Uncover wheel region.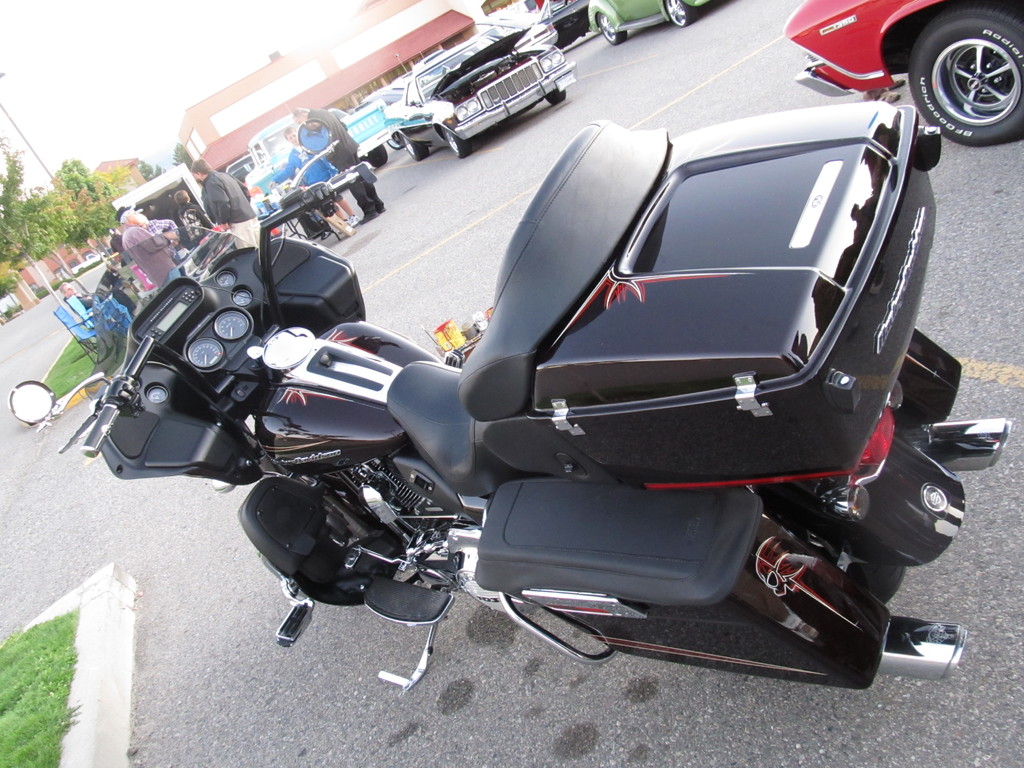
Uncovered: [x1=599, y1=13, x2=628, y2=45].
